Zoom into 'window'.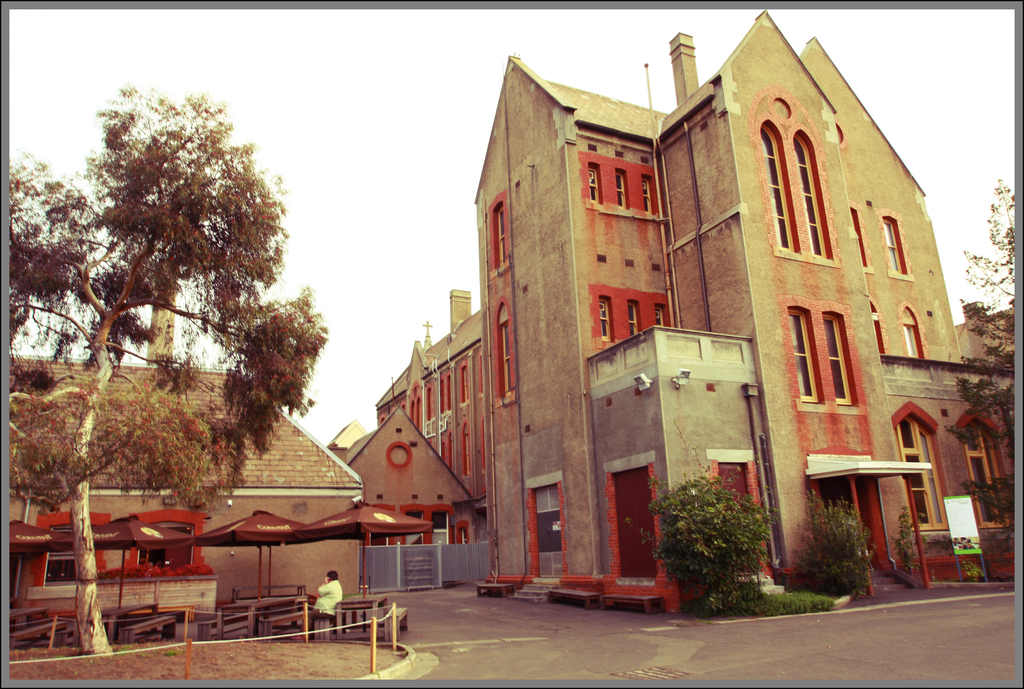
Zoom target: select_region(456, 361, 471, 409).
